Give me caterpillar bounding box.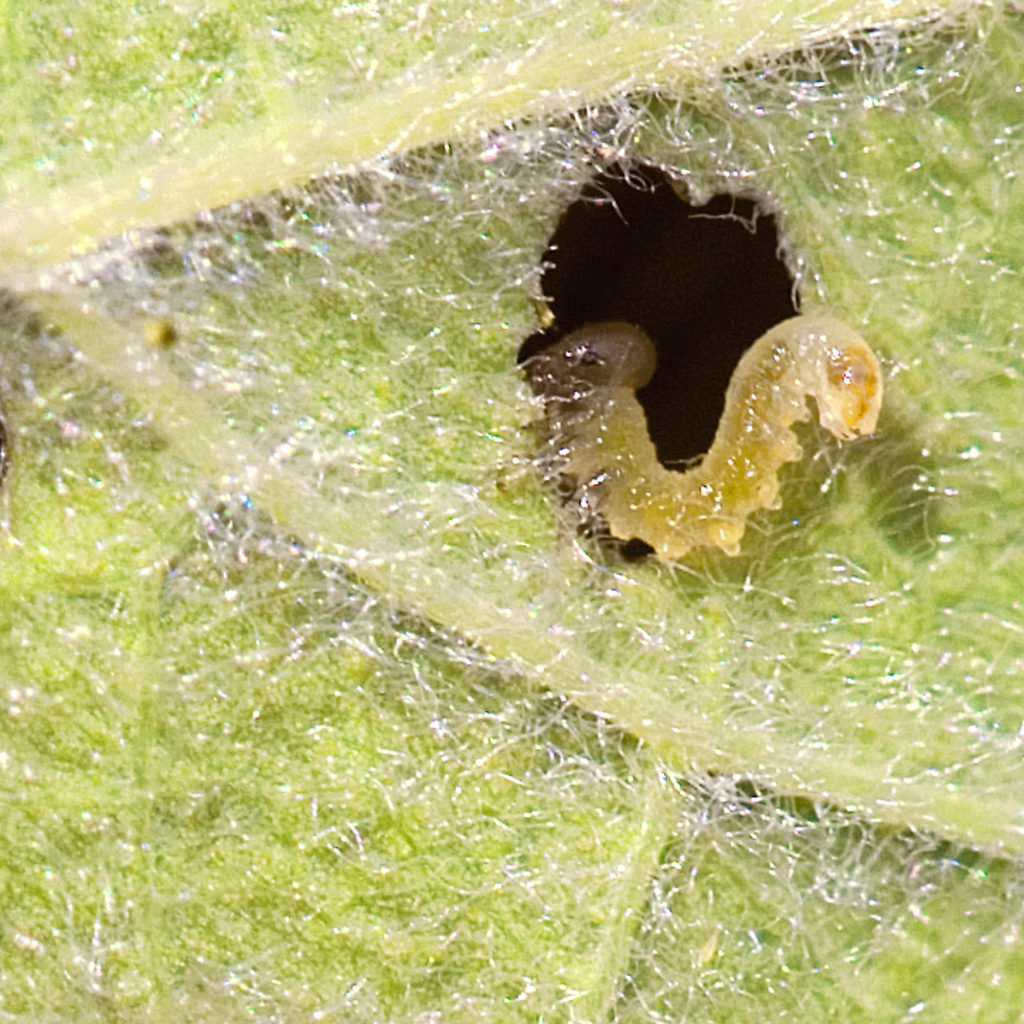
bbox=[527, 310, 885, 559].
